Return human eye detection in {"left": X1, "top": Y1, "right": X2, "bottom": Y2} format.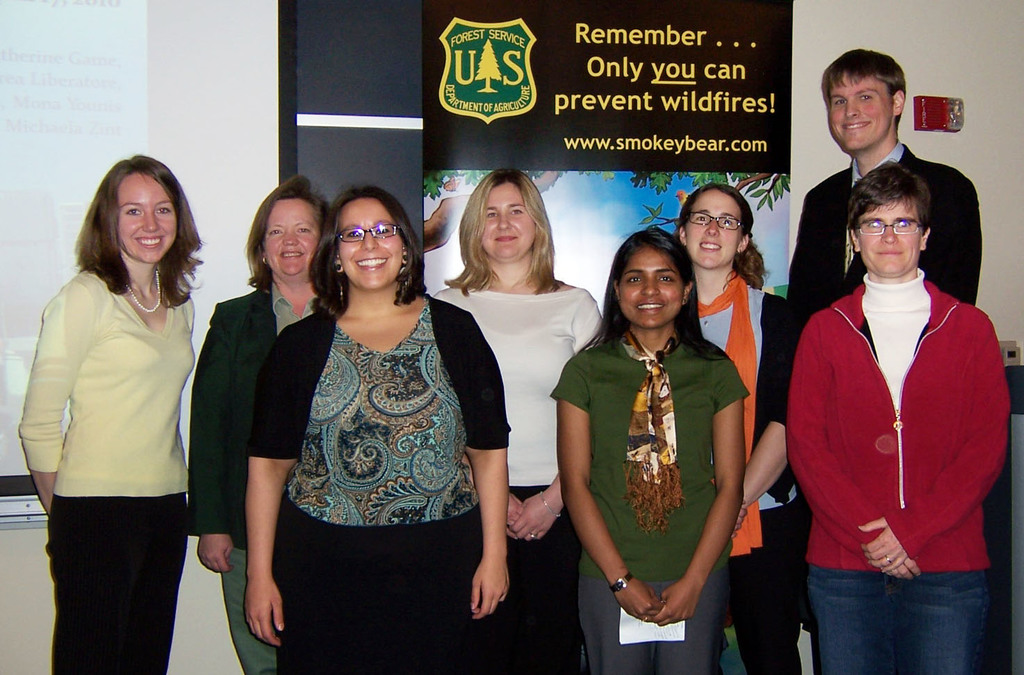
{"left": 376, "top": 223, "right": 390, "bottom": 237}.
